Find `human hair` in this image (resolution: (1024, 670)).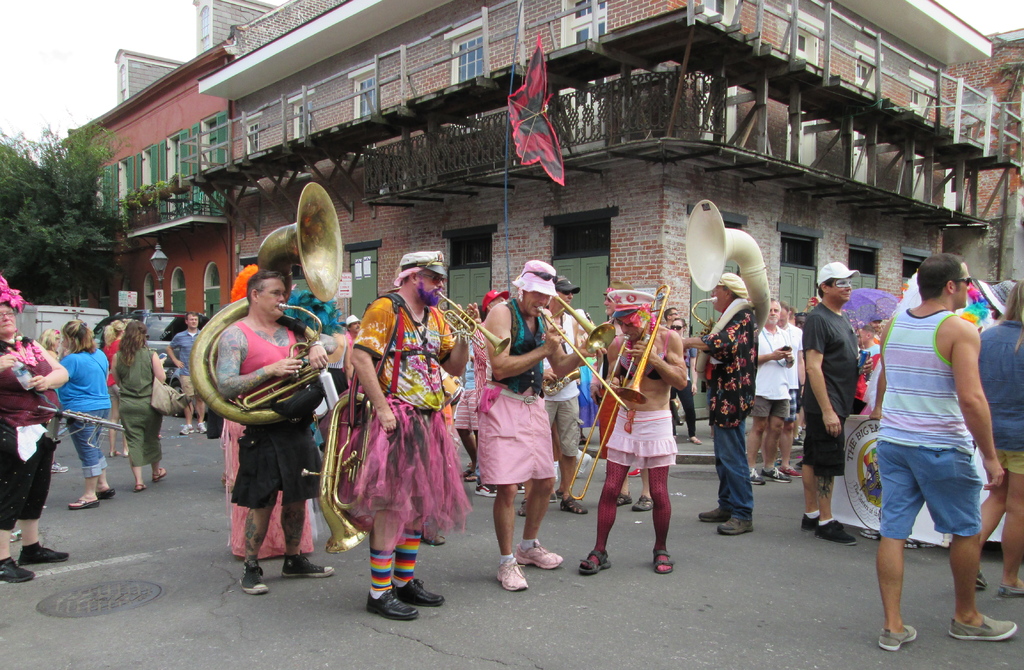
locate(118, 320, 147, 366).
